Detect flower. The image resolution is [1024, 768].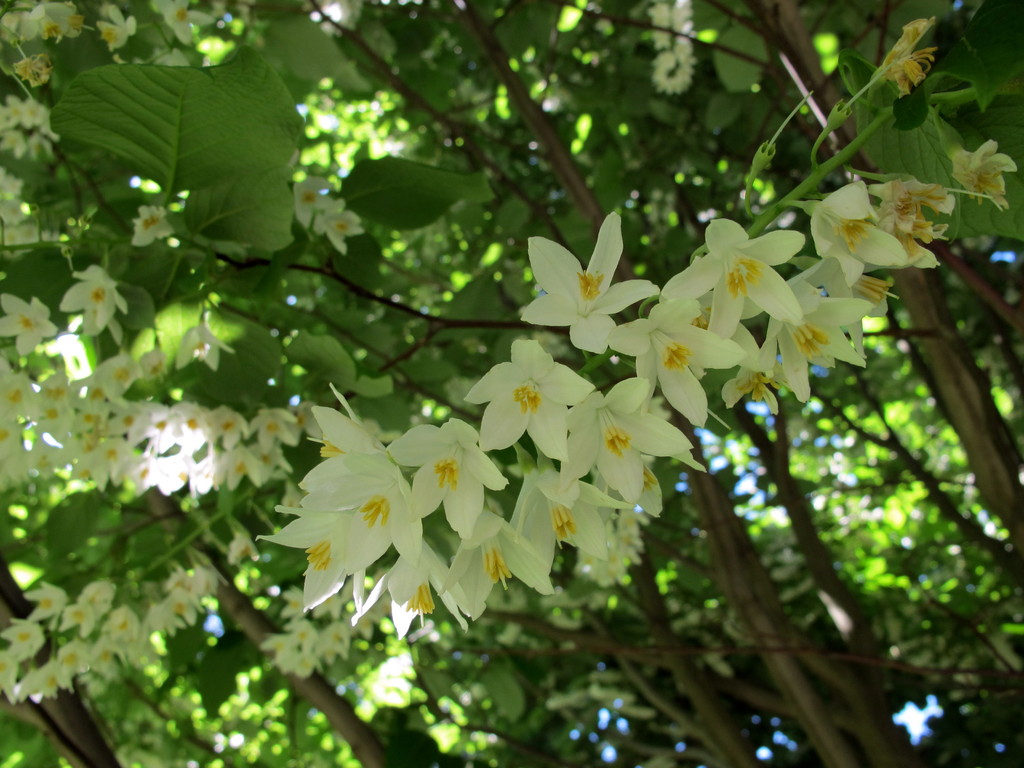
Rect(657, 217, 801, 341).
